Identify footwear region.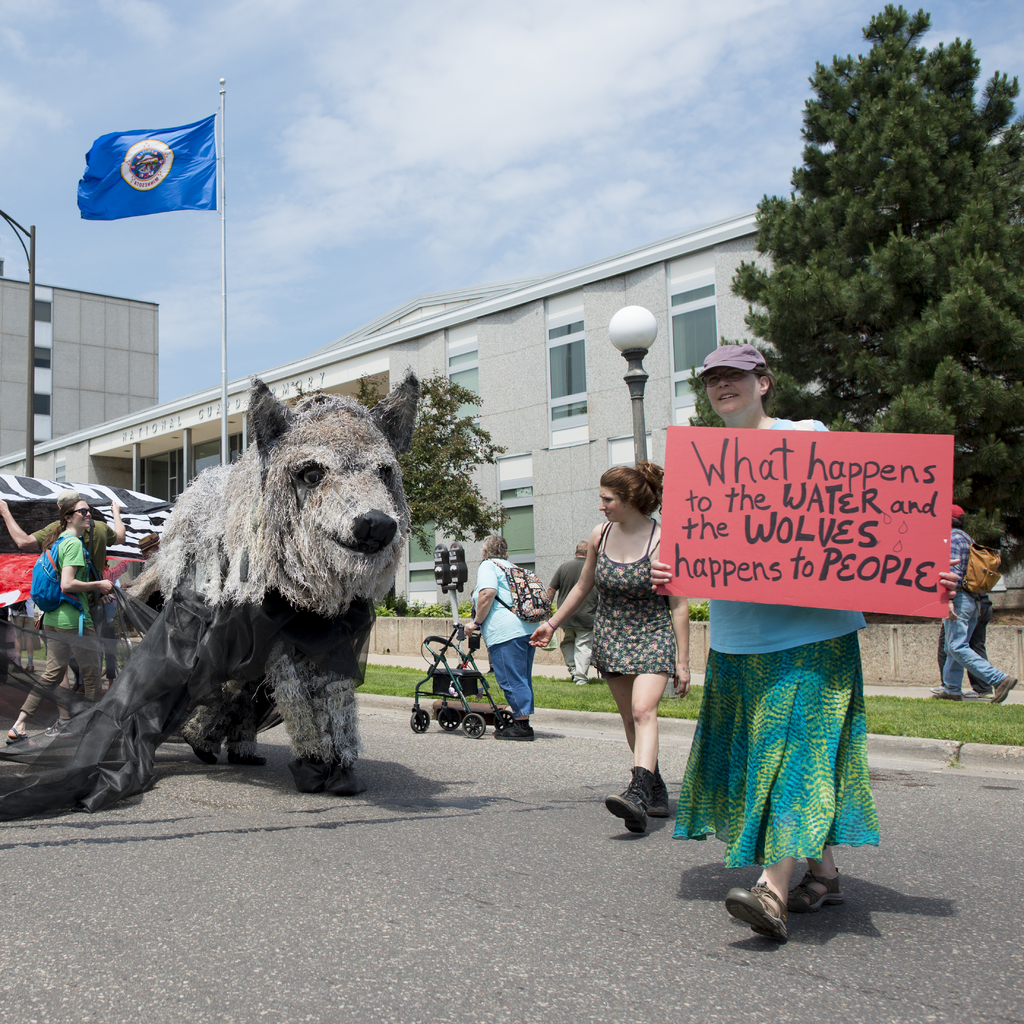
Region: {"left": 991, "top": 678, "right": 1021, "bottom": 707}.
